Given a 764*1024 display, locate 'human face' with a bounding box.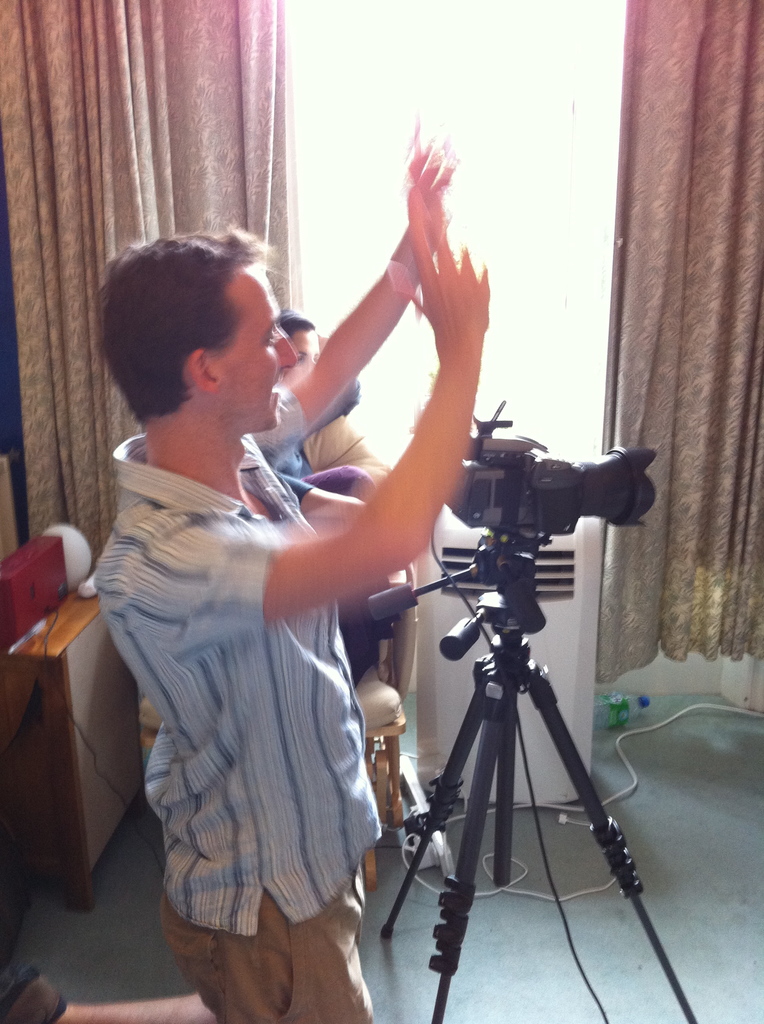
Located: box=[212, 276, 300, 430].
